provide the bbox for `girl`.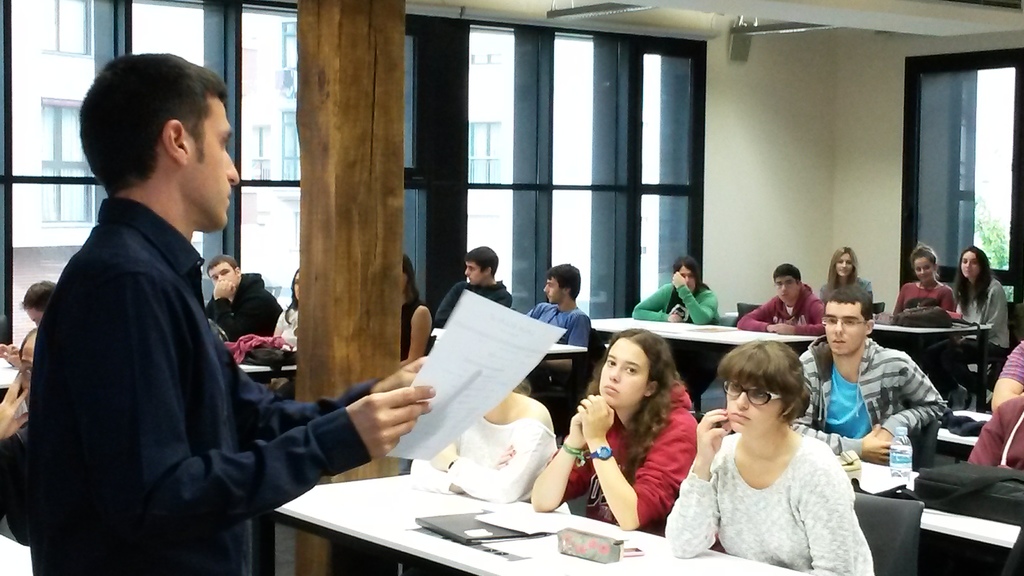
locate(399, 252, 433, 364).
